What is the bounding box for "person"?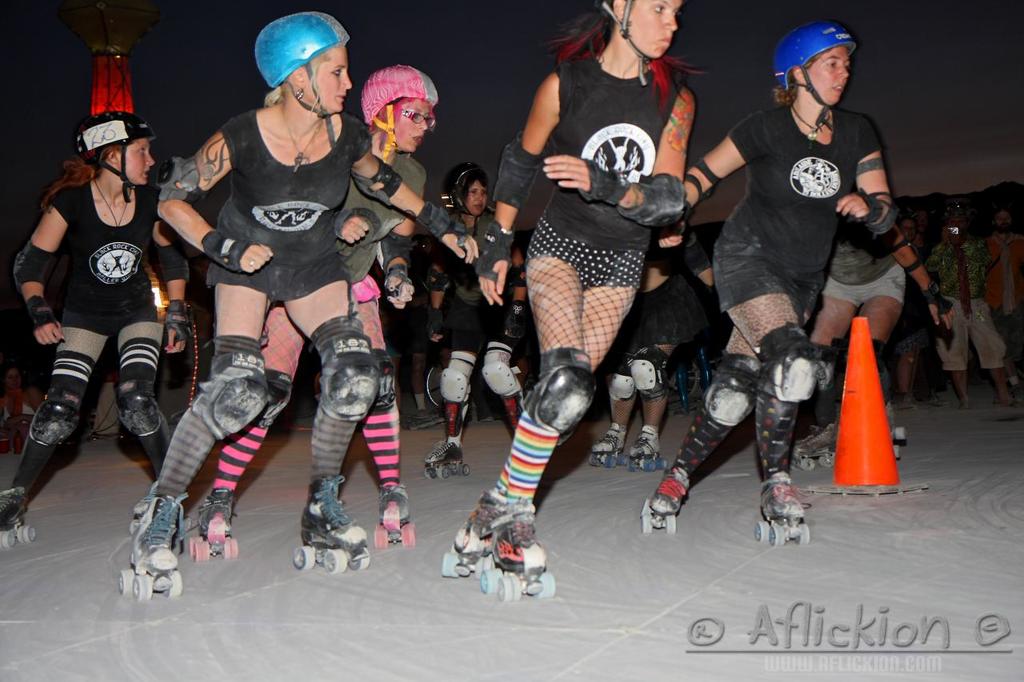
region(0, 110, 190, 546).
